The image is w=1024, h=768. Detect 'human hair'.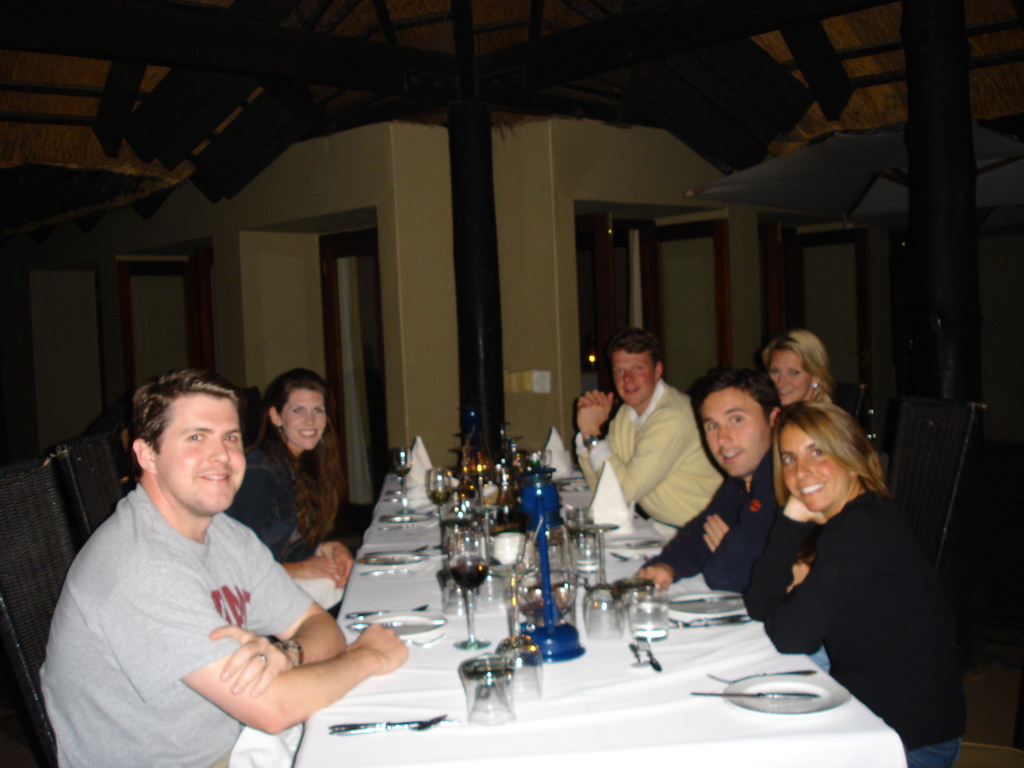
Detection: {"x1": 765, "y1": 395, "x2": 904, "y2": 539}.
